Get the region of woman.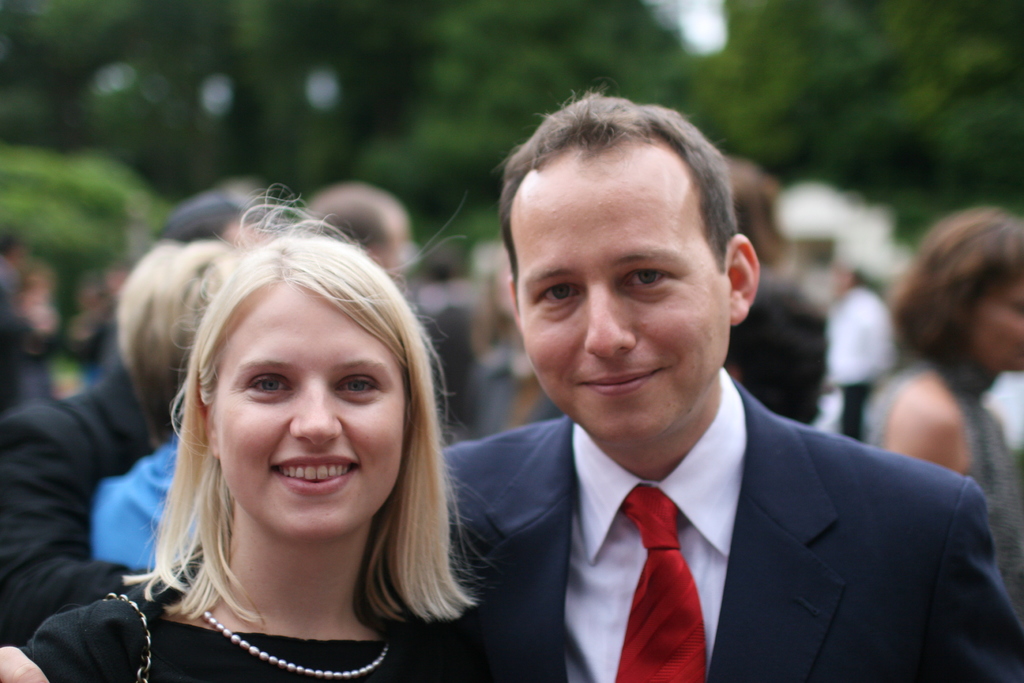
[867,206,1023,611].
